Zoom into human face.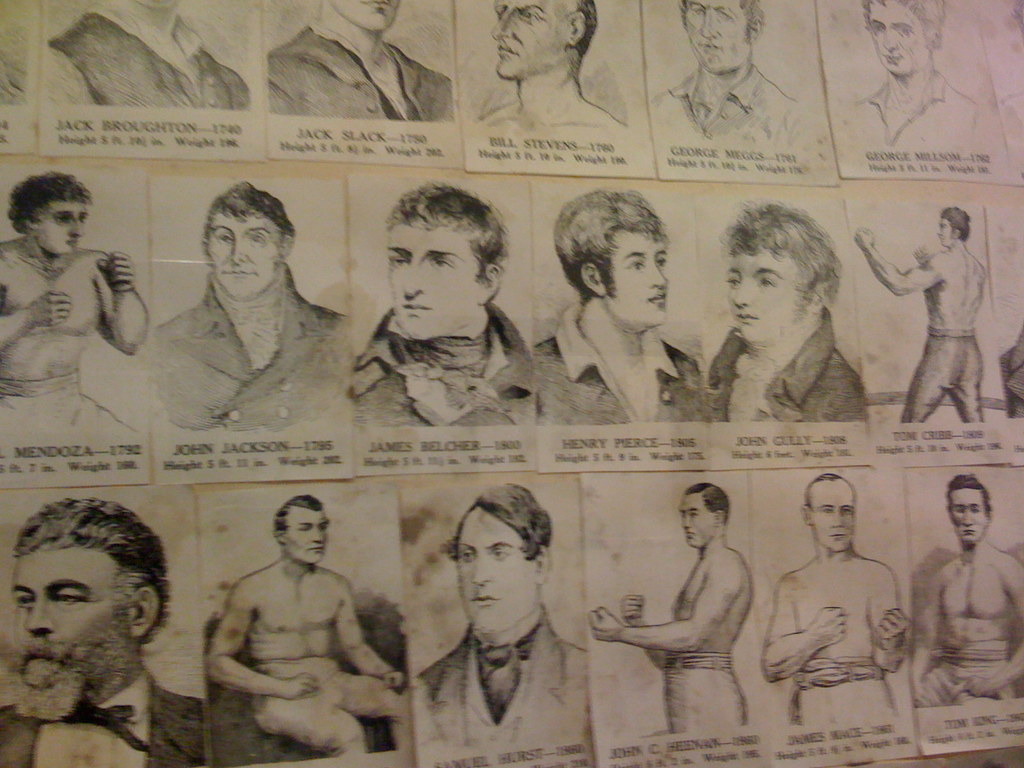
Zoom target: [686, 5, 752, 71].
